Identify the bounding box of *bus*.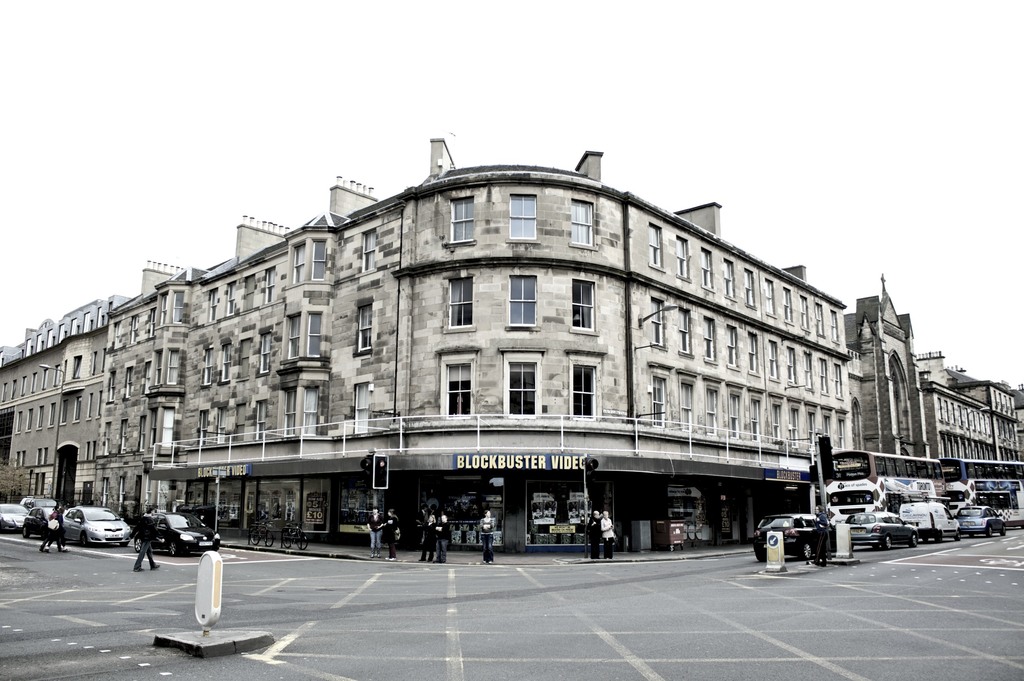
Rect(936, 454, 1023, 525).
